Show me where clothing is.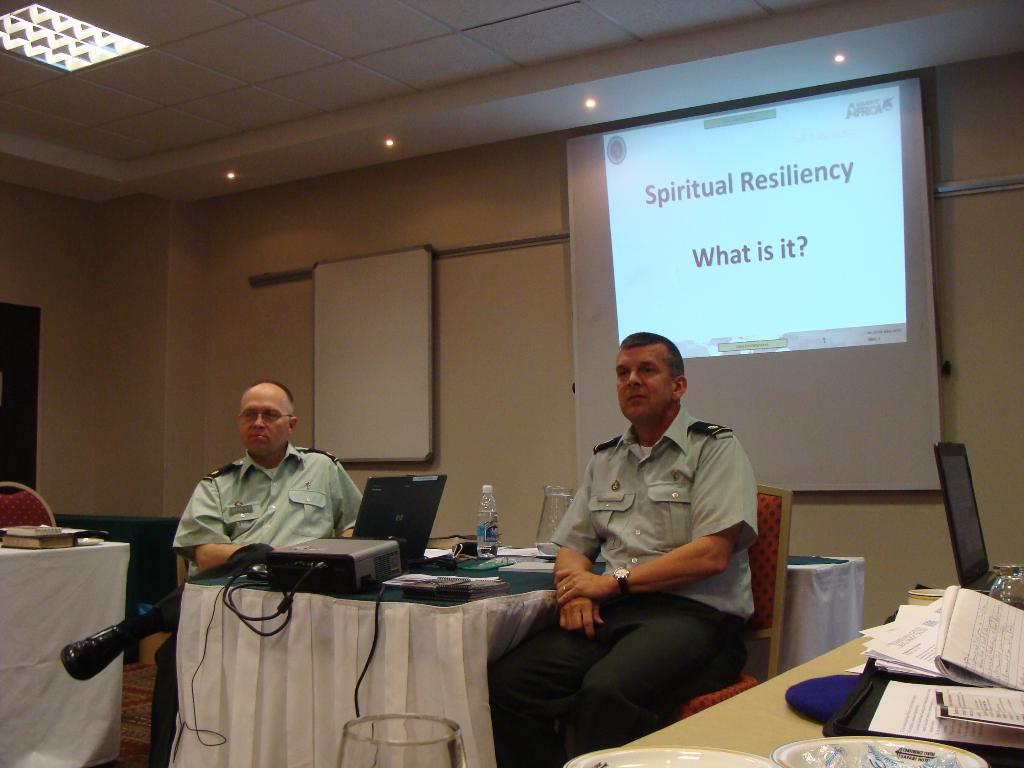
clothing is at [left=494, top=413, right=765, bottom=767].
